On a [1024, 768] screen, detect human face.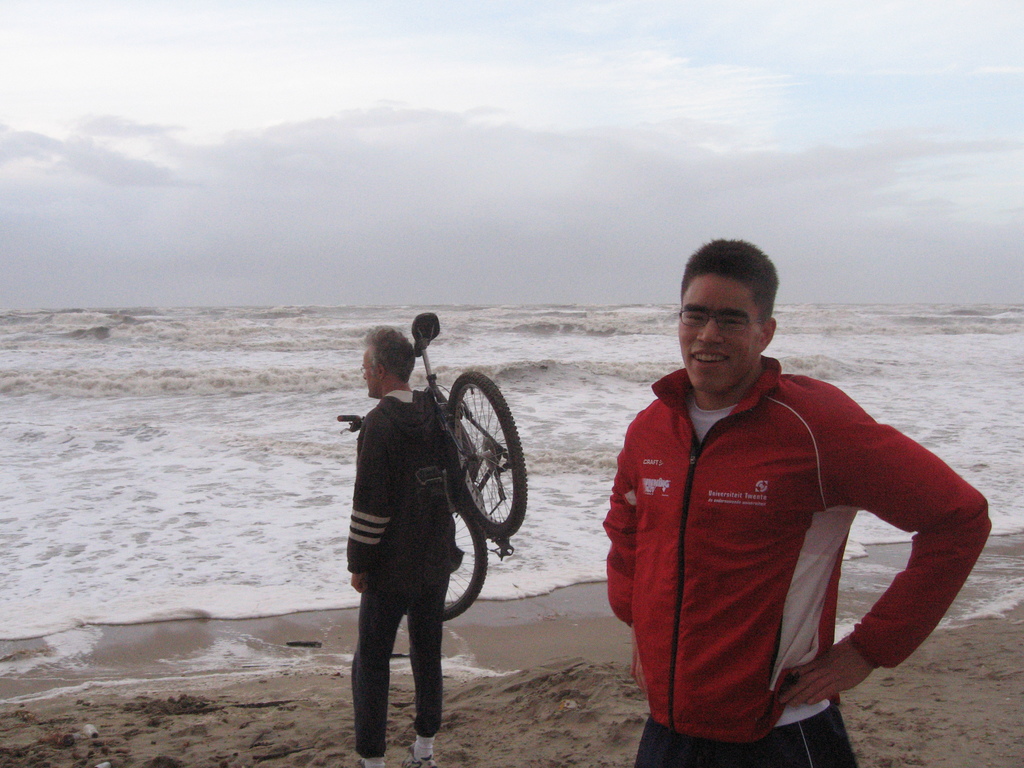
366:346:386:394.
